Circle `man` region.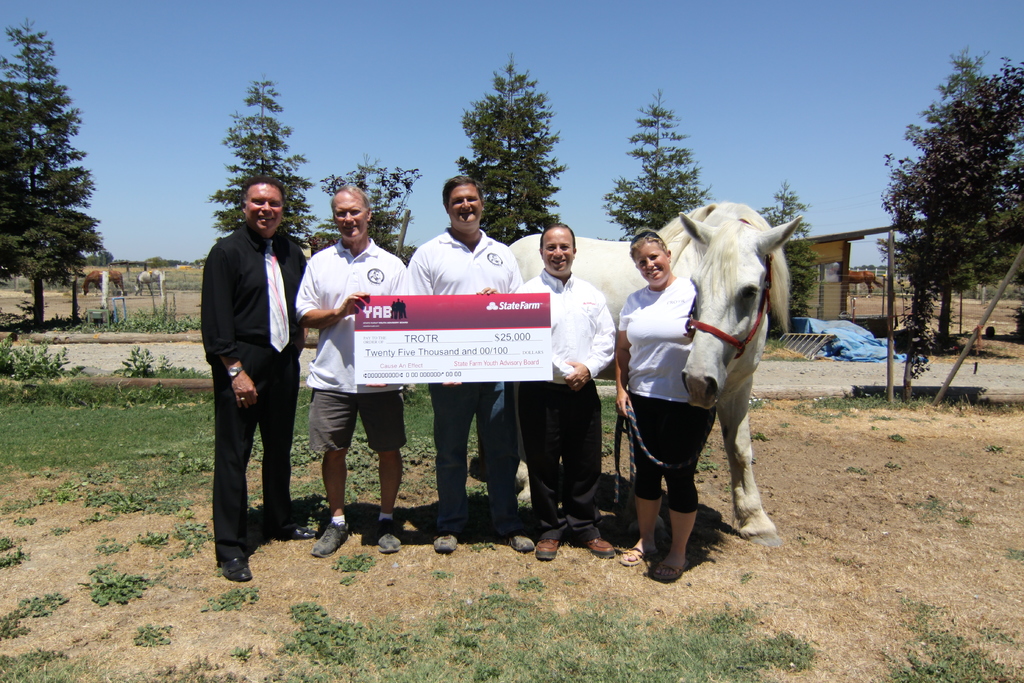
Region: pyautogui.locateOnScreen(406, 177, 537, 549).
